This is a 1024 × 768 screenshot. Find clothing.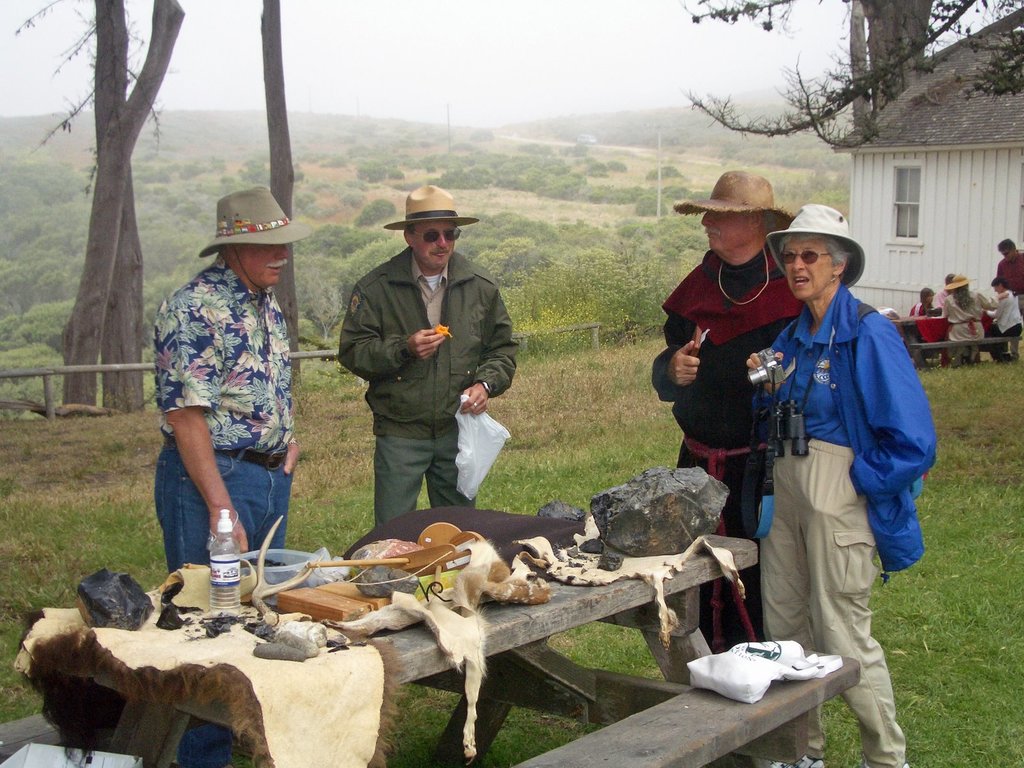
Bounding box: [990, 250, 1023, 330].
